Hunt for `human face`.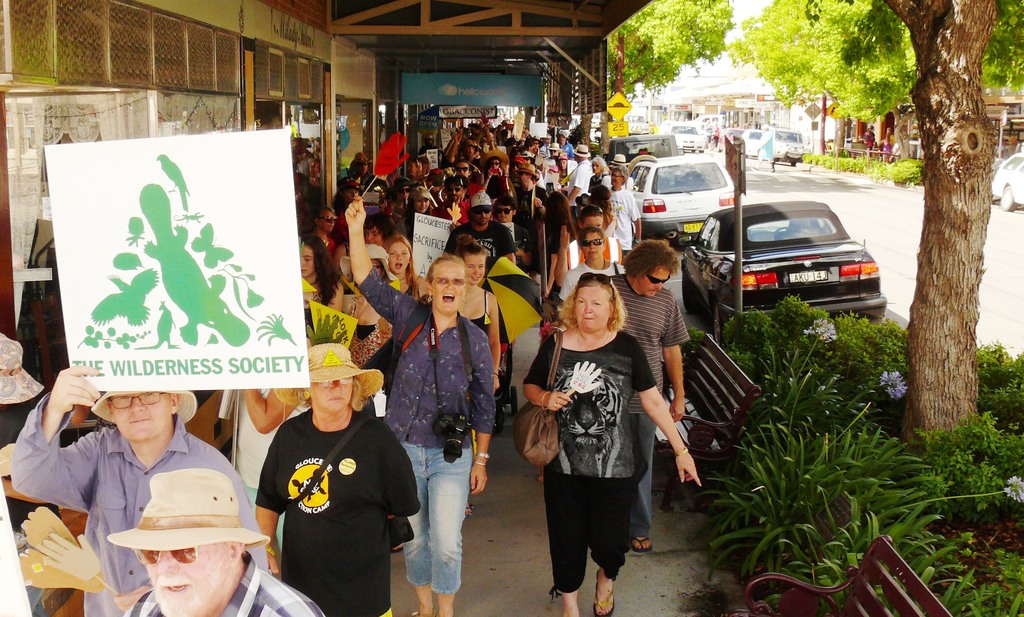
Hunted down at 575, 289, 610, 331.
